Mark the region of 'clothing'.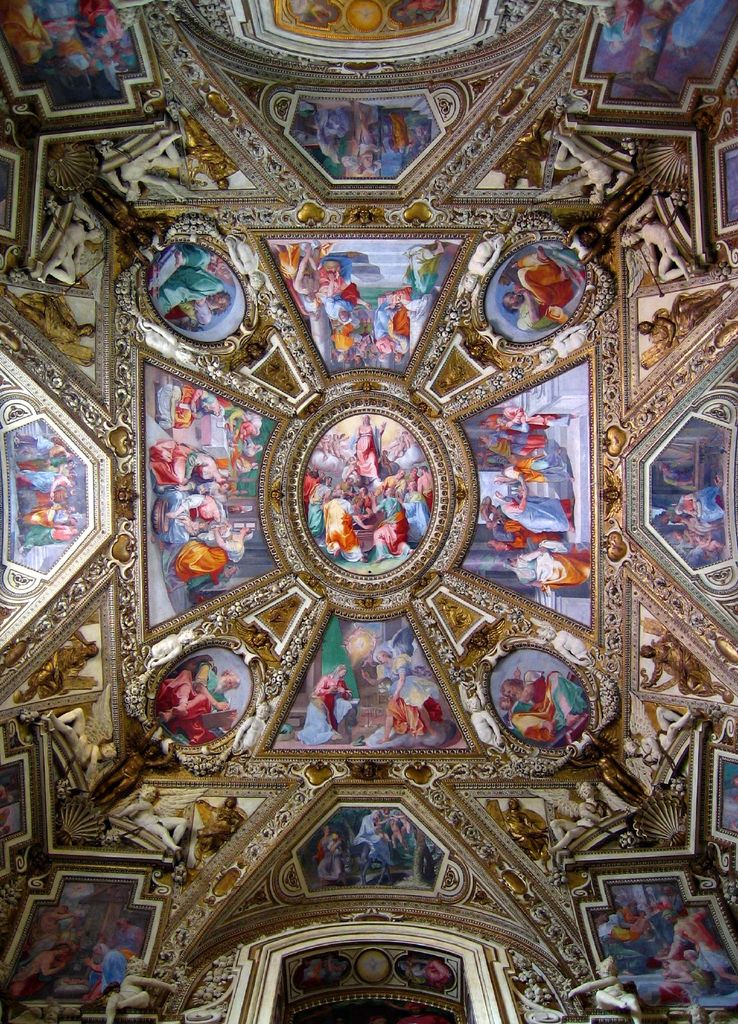
Region: (left=8, top=482, right=60, bottom=525).
